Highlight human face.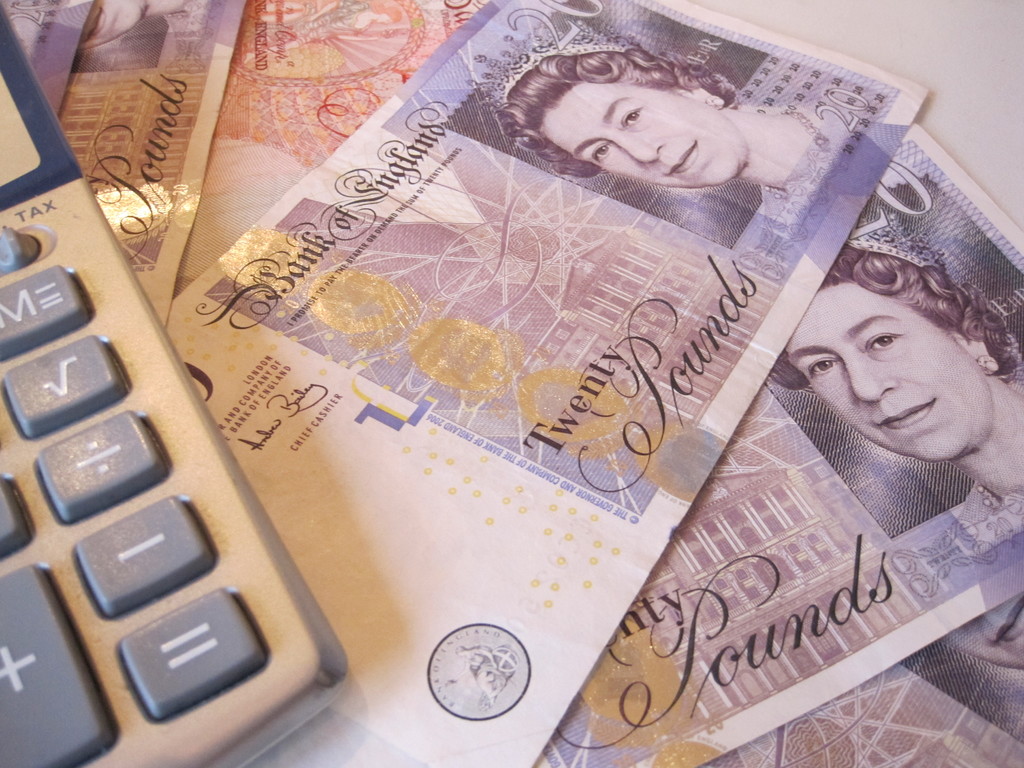
Highlighted region: <region>783, 284, 978, 463</region>.
